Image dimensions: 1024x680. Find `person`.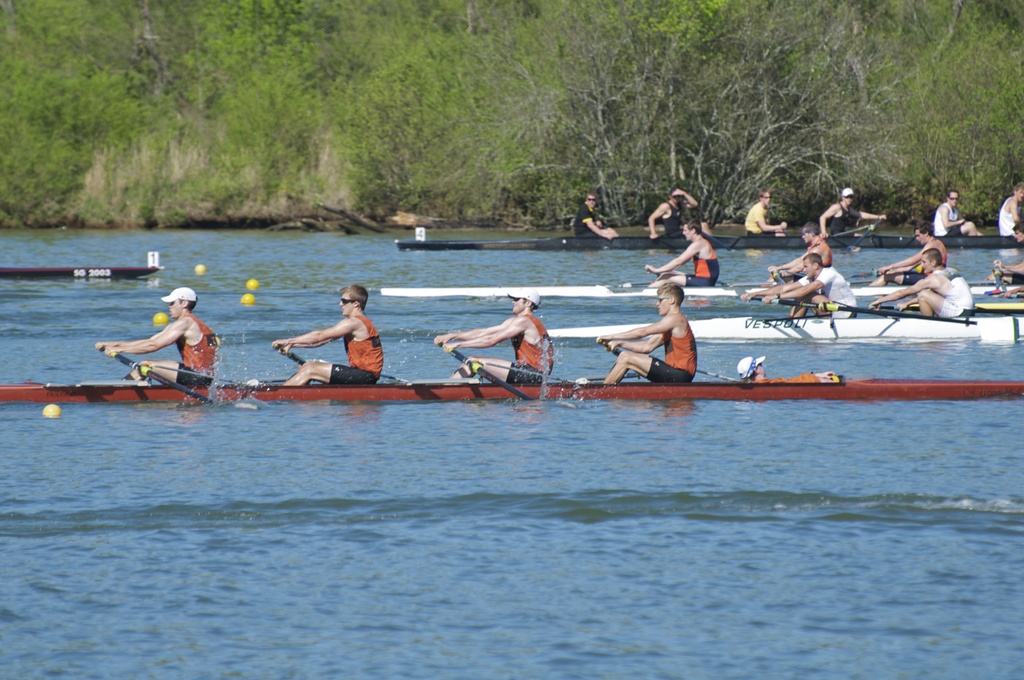
l=996, t=185, r=1023, b=240.
